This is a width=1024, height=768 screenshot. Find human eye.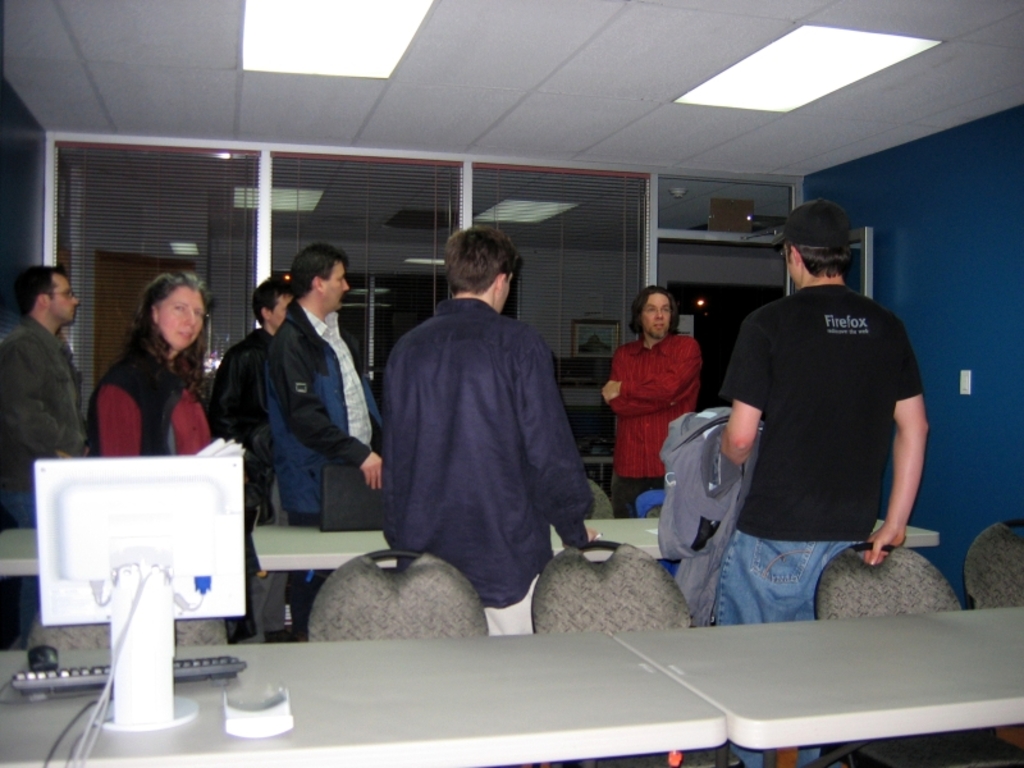
Bounding box: (left=659, top=303, right=671, bottom=316).
